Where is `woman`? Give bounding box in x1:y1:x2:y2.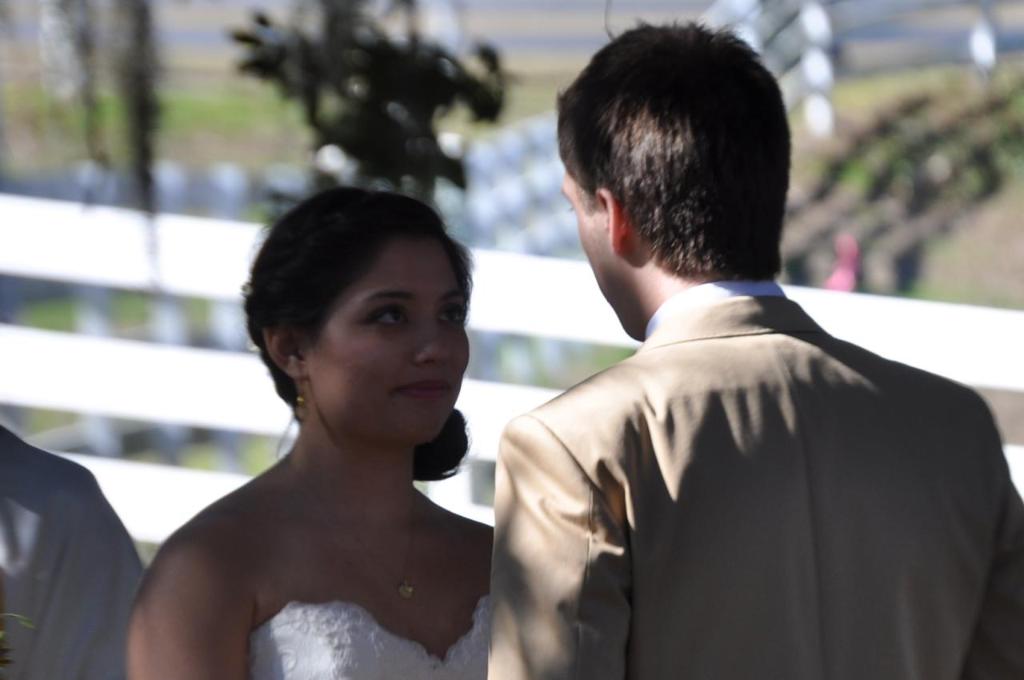
109:194:540:662.
